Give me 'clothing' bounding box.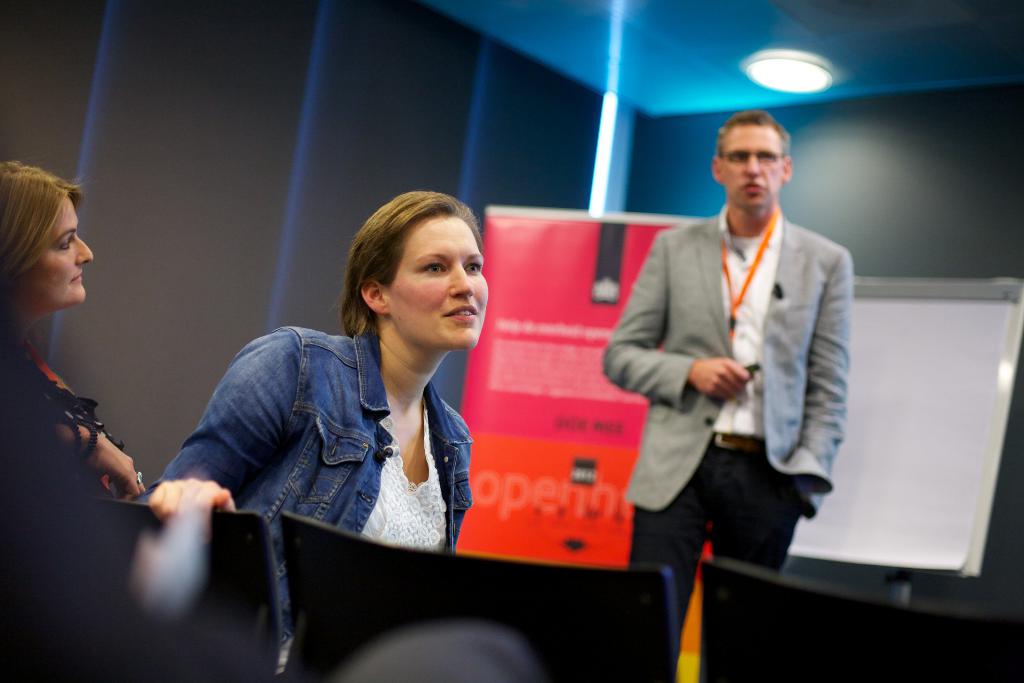
detection(0, 336, 138, 504).
